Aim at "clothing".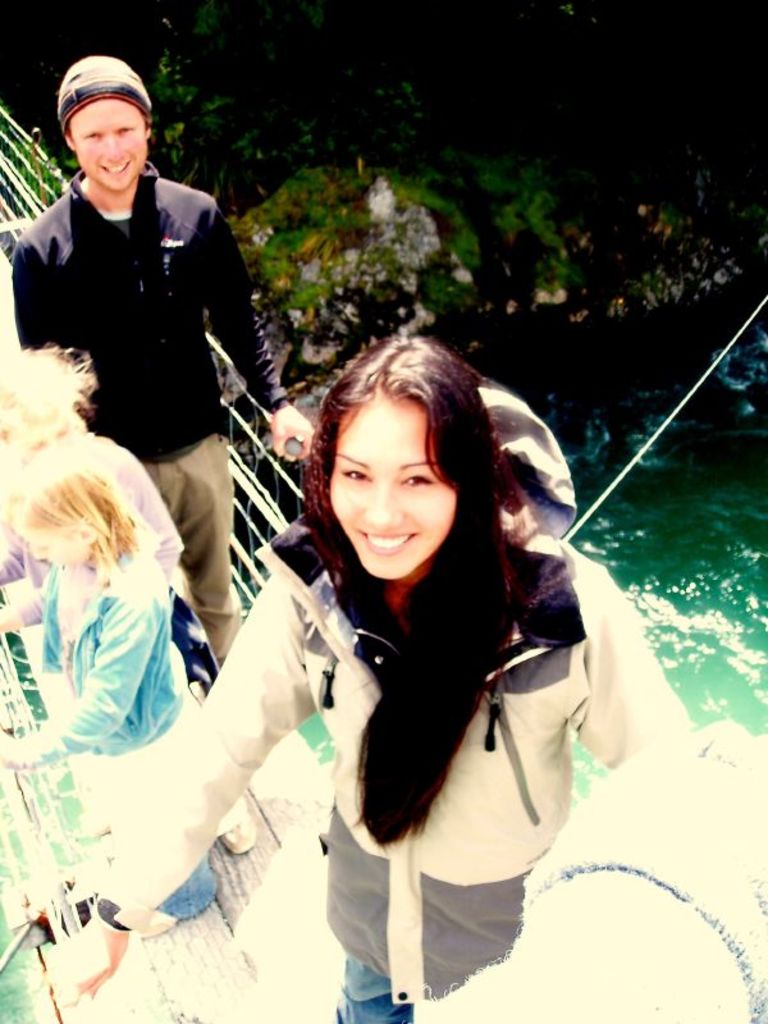
Aimed at BBox(36, 520, 696, 897).
